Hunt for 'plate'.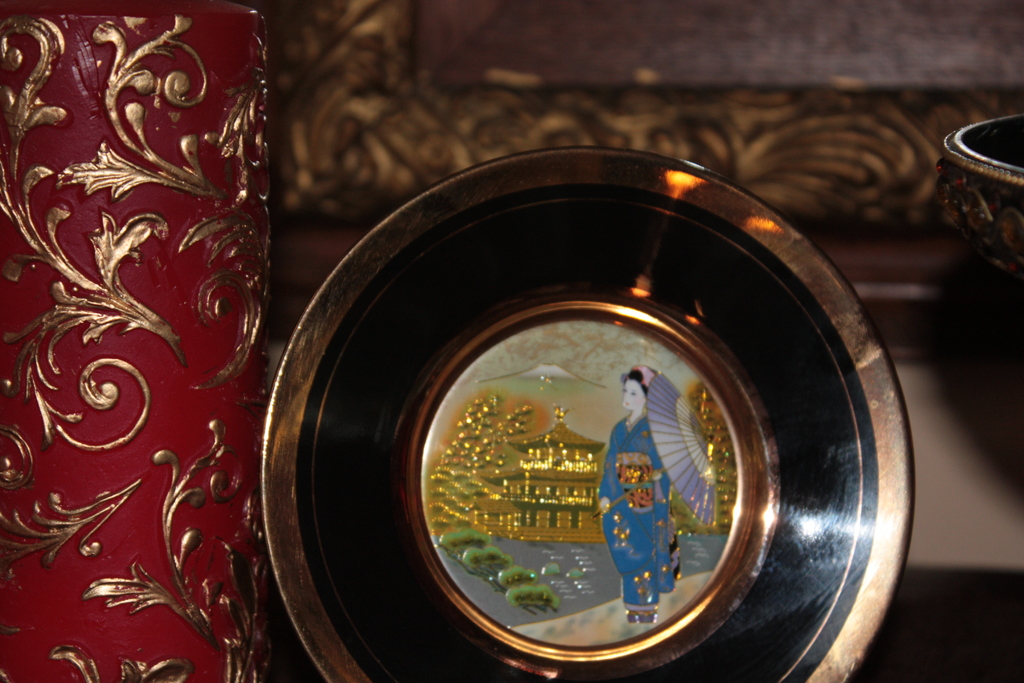
Hunted down at x1=258, y1=142, x2=912, y2=682.
